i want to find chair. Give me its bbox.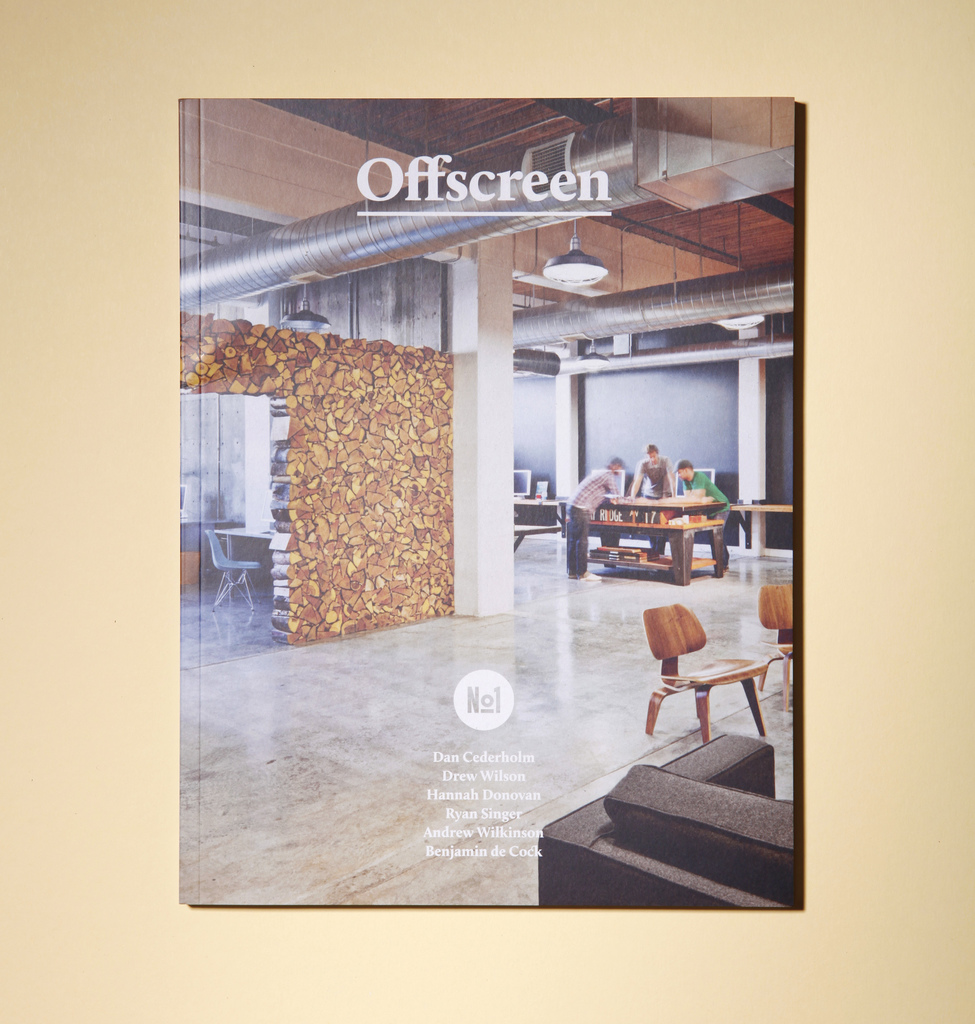
Rect(636, 607, 772, 749).
